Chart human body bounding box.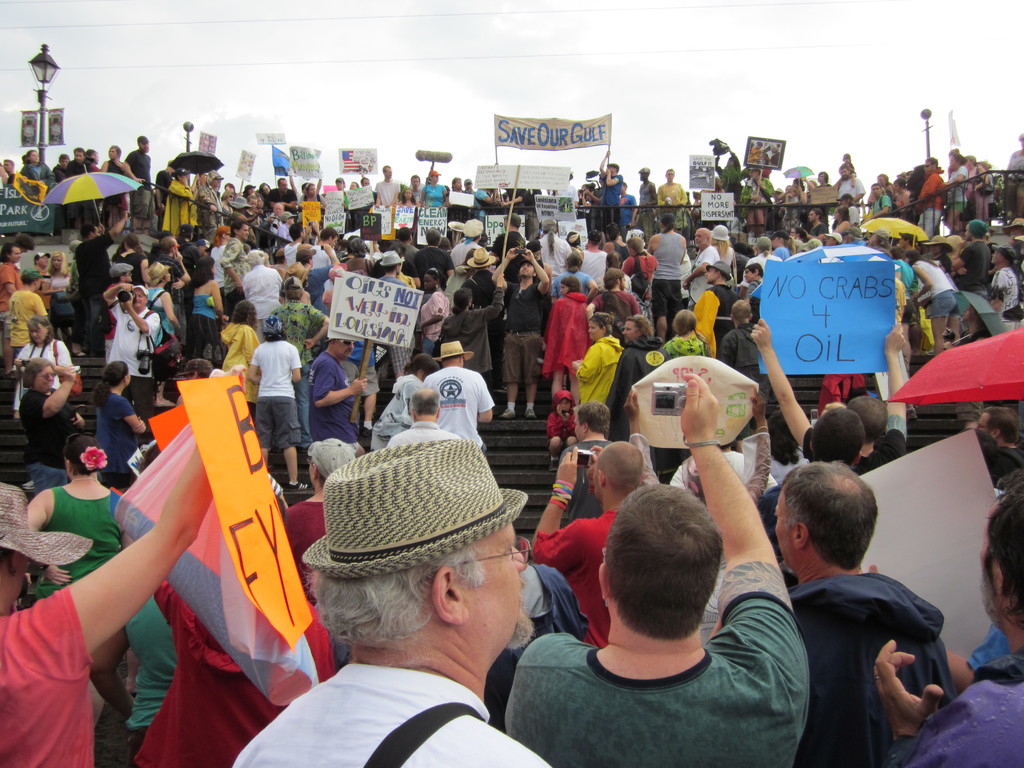
Charted: 573,308,625,405.
